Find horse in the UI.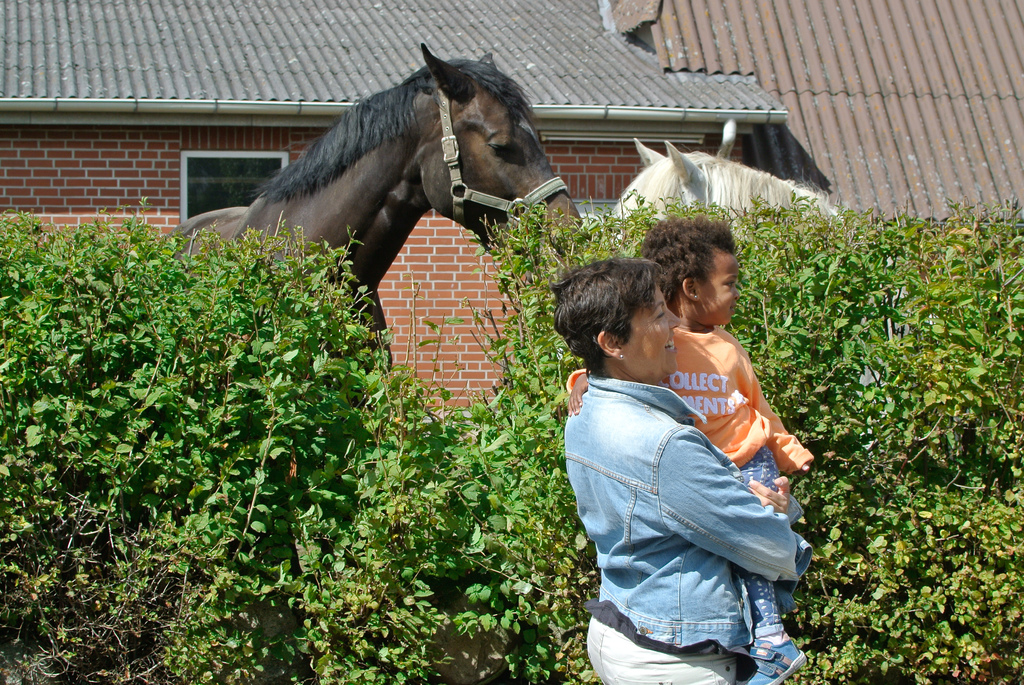
UI element at [left=604, top=135, right=929, bottom=447].
